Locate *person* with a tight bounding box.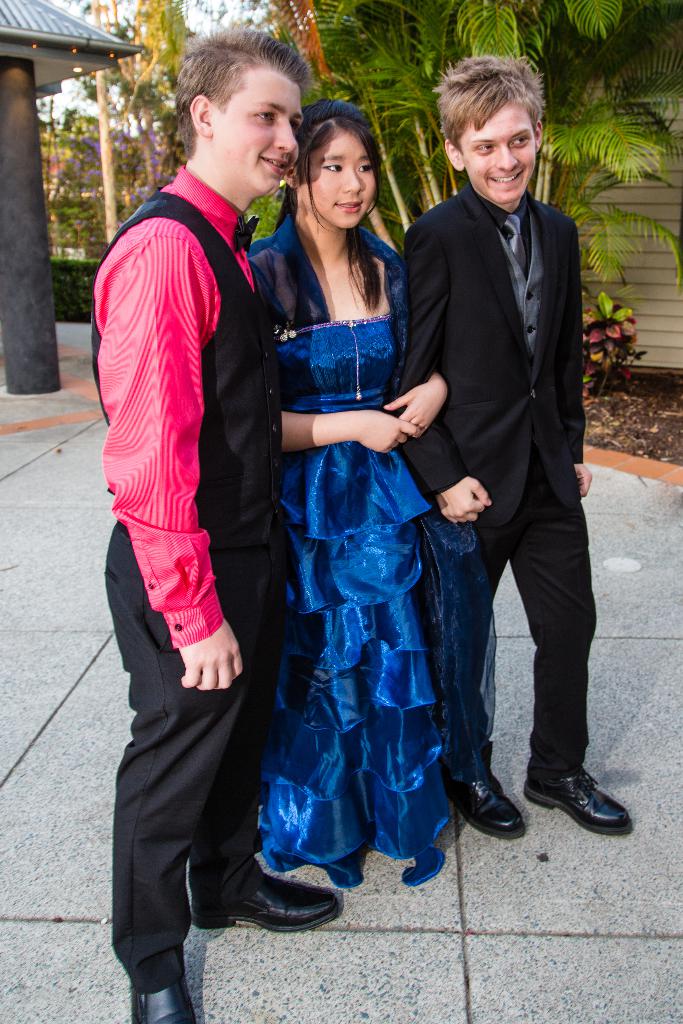
locate(243, 99, 497, 882).
